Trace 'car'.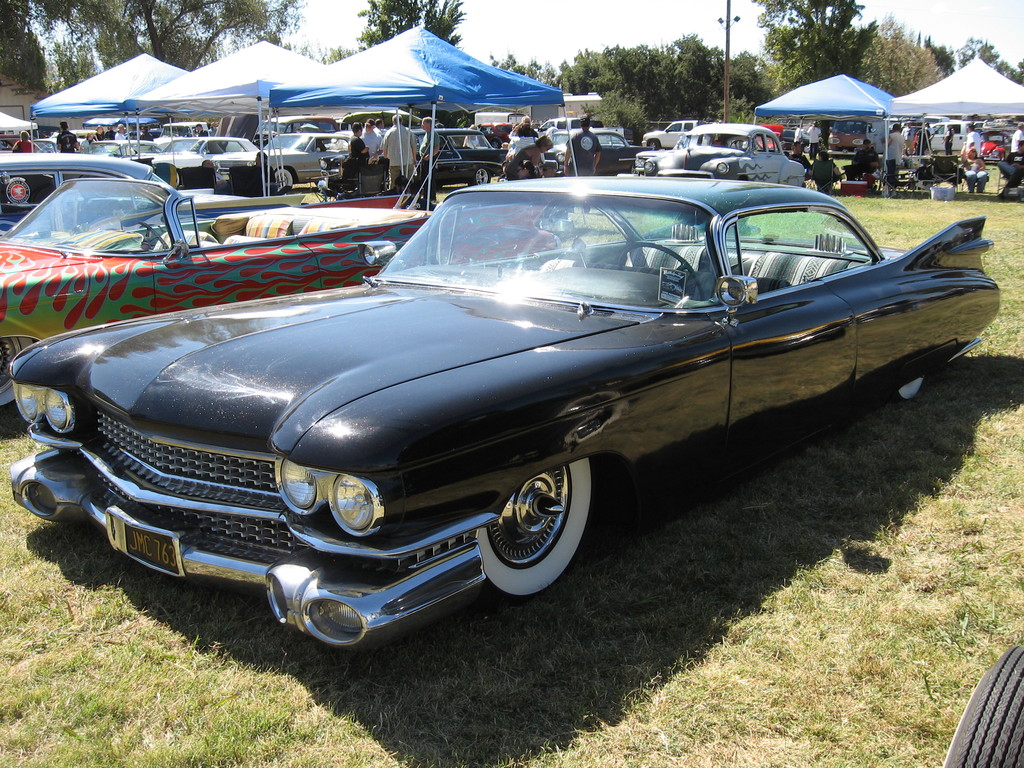
Traced to {"left": 925, "top": 120, "right": 971, "bottom": 148}.
